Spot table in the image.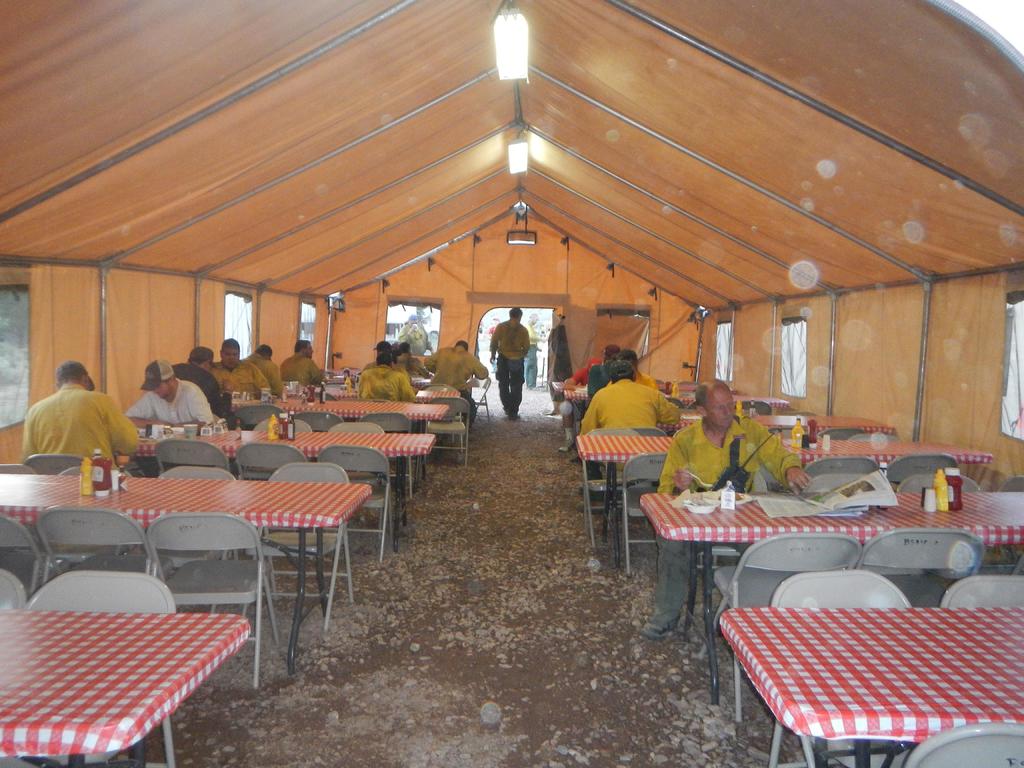
table found at region(0, 472, 372, 673).
